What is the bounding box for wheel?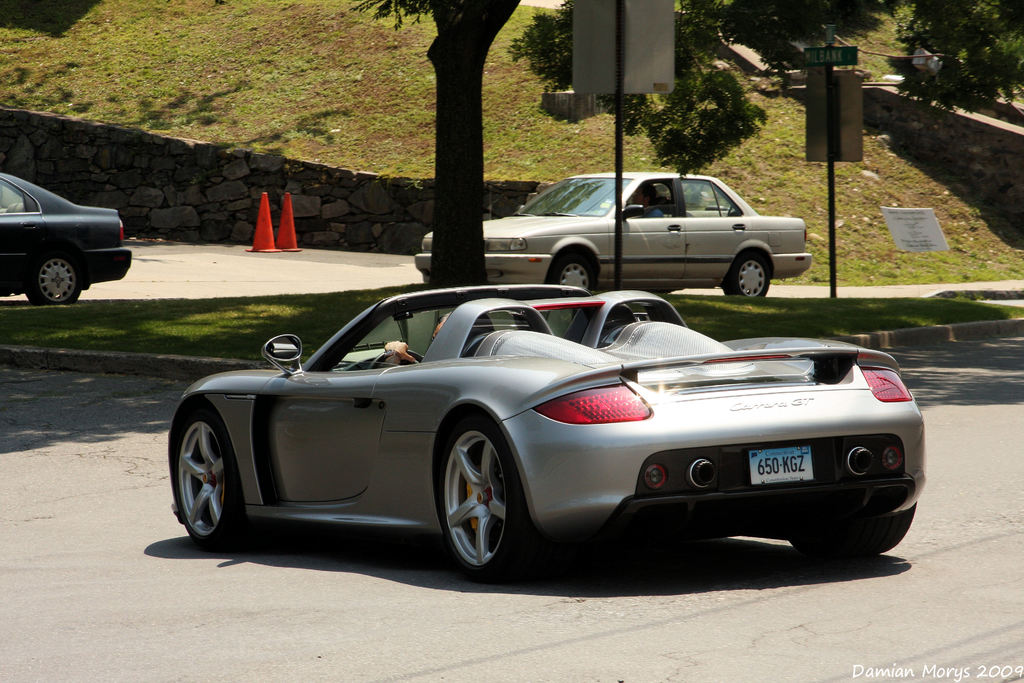
428,422,536,578.
